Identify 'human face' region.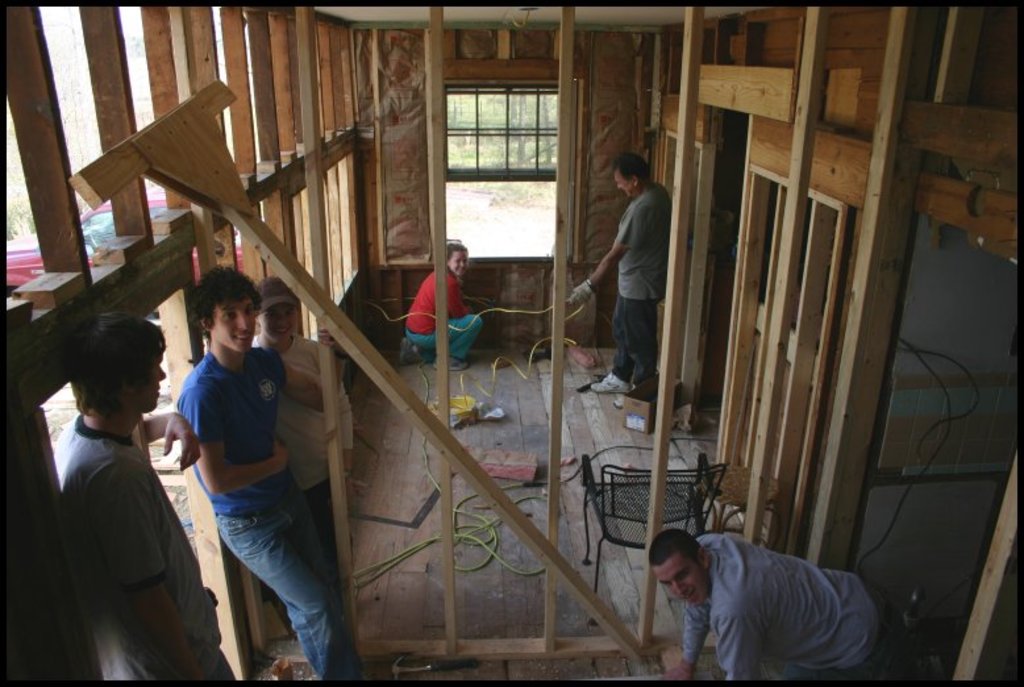
Region: {"left": 613, "top": 176, "right": 641, "bottom": 199}.
